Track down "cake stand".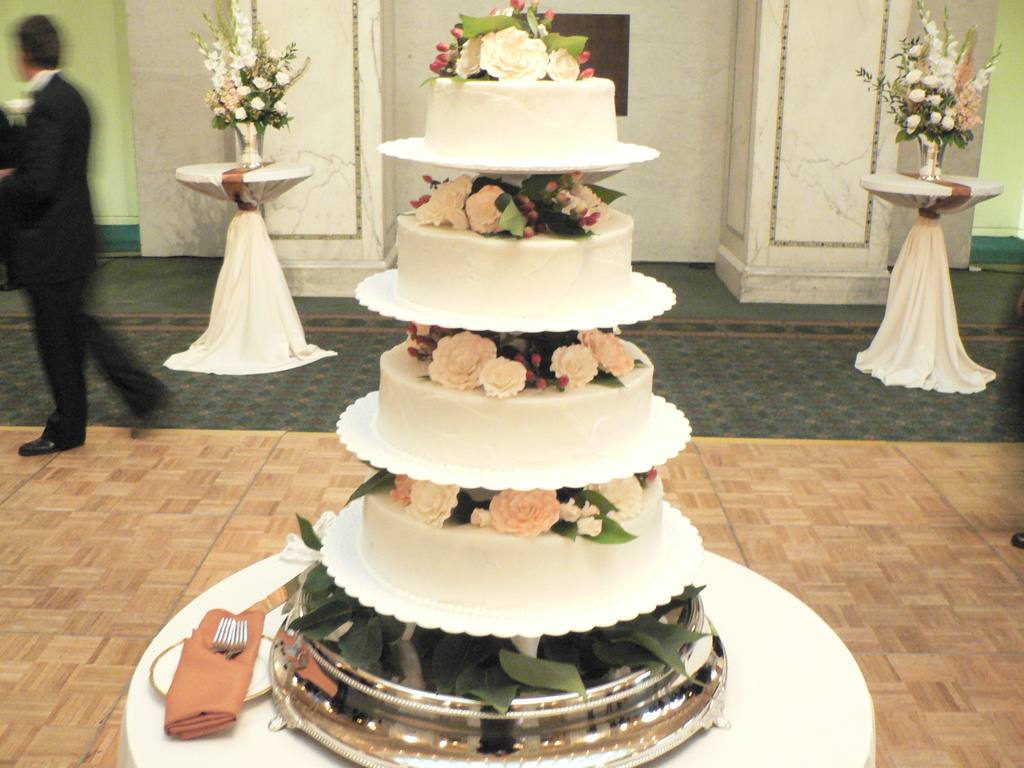
Tracked to l=261, t=130, r=722, b=767.
